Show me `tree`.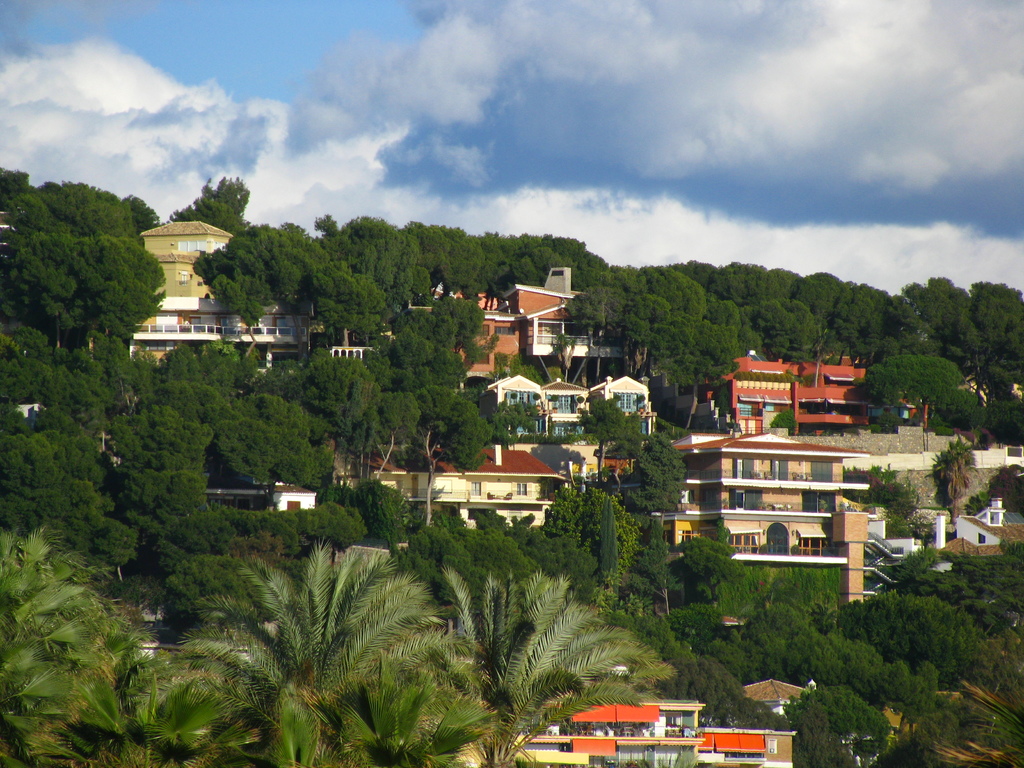
`tree` is here: [left=543, top=475, right=639, bottom=596].
